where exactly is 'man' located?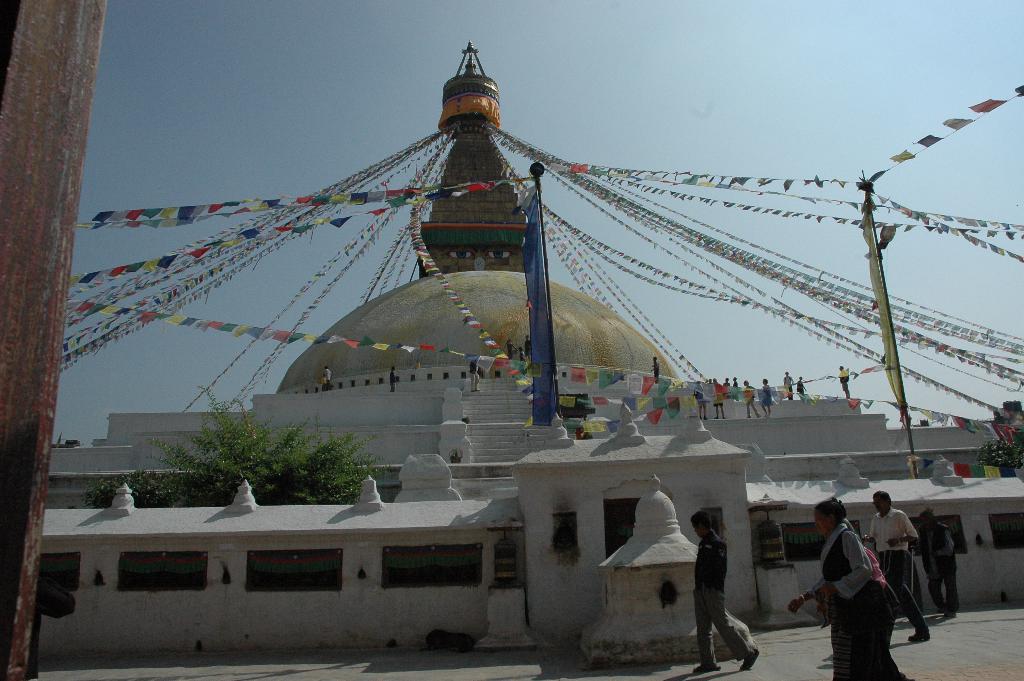
Its bounding box is rect(691, 510, 758, 674).
